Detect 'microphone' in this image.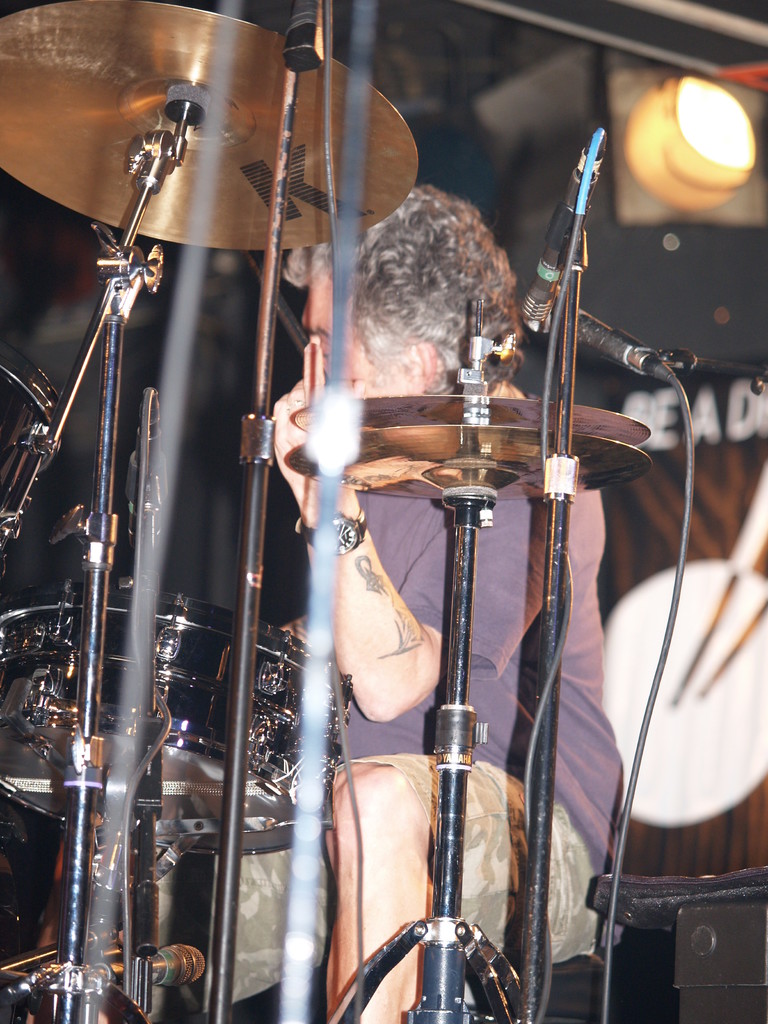
Detection: bbox=[520, 130, 611, 330].
